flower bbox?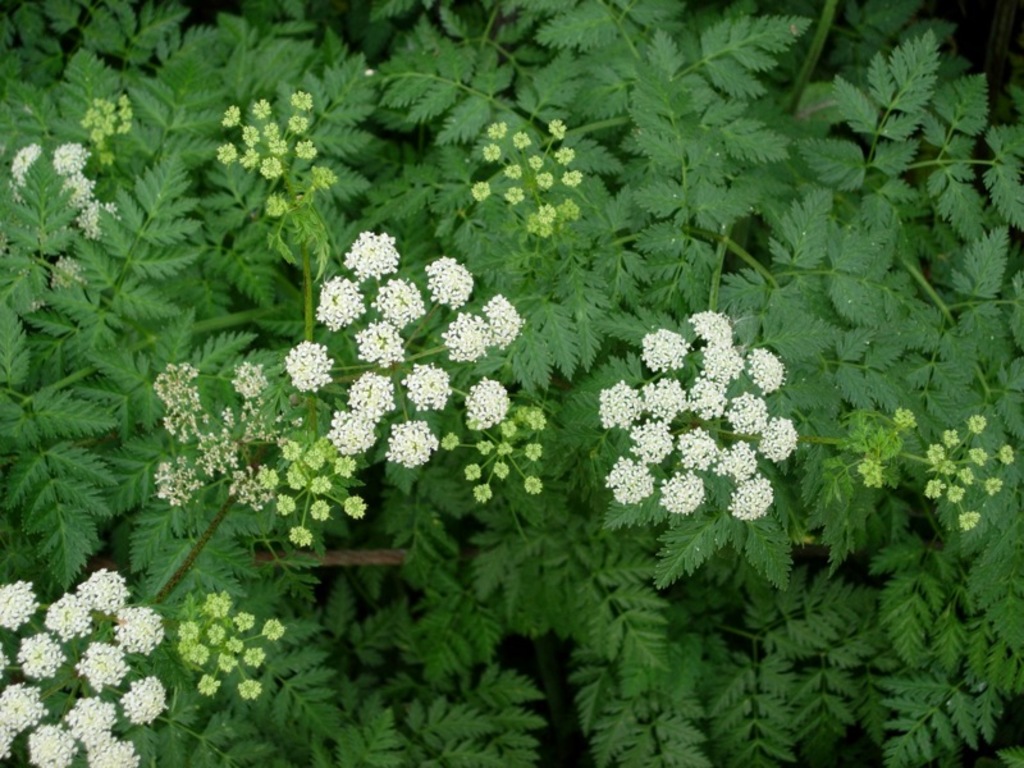
rect(218, 99, 247, 127)
